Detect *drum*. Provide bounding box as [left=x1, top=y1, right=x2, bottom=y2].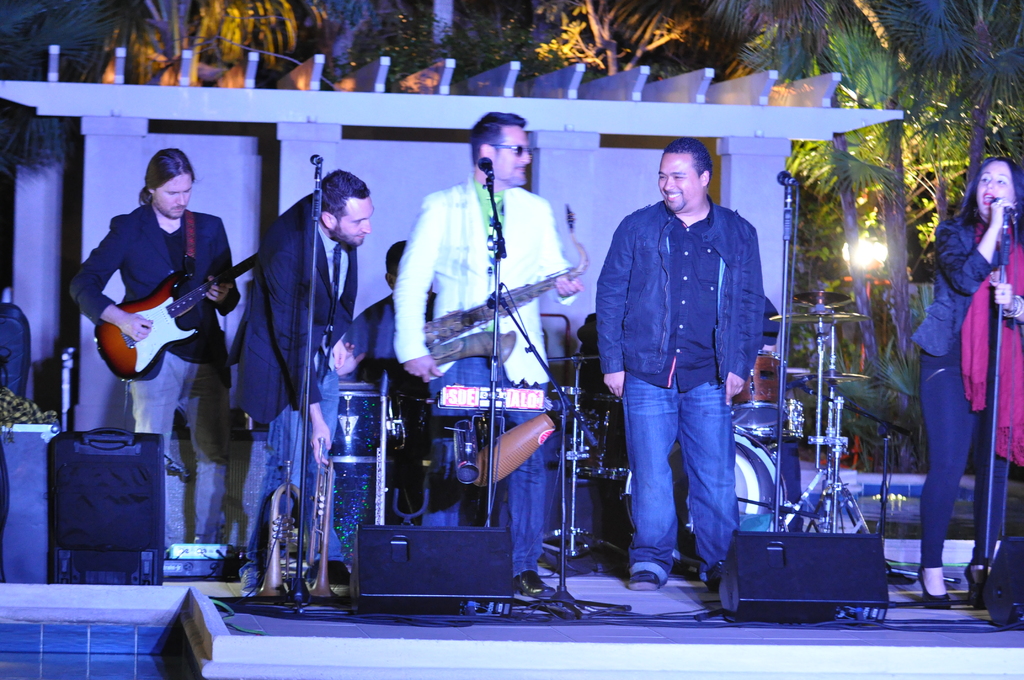
[left=328, top=382, right=382, bottom=569].
